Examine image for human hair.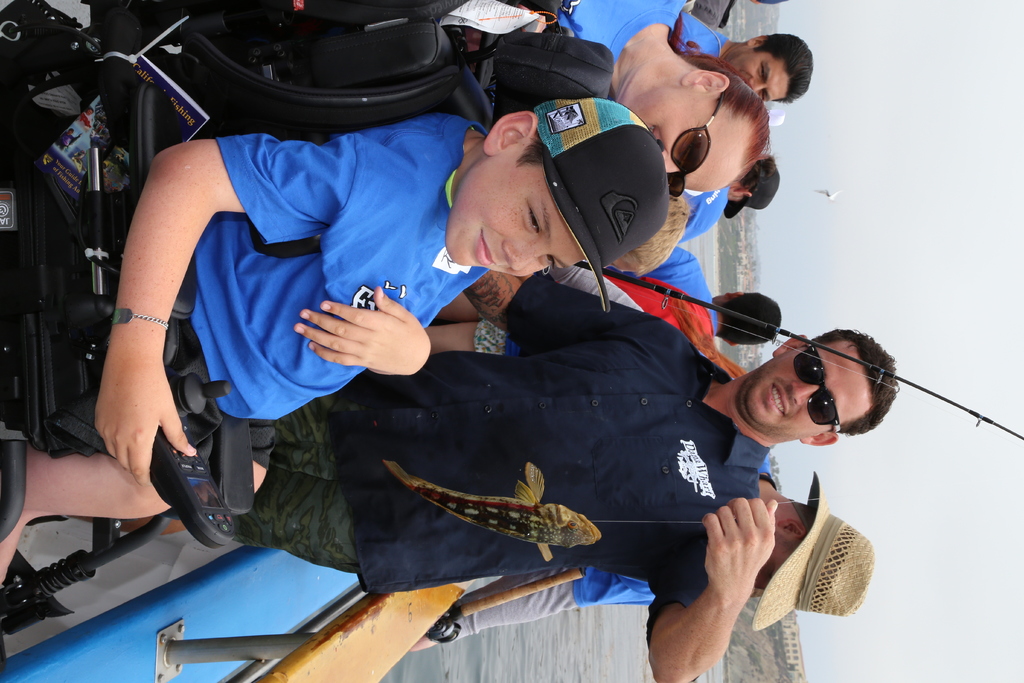
Examination result: [left=611, top=195, right=692, bottom=274].
